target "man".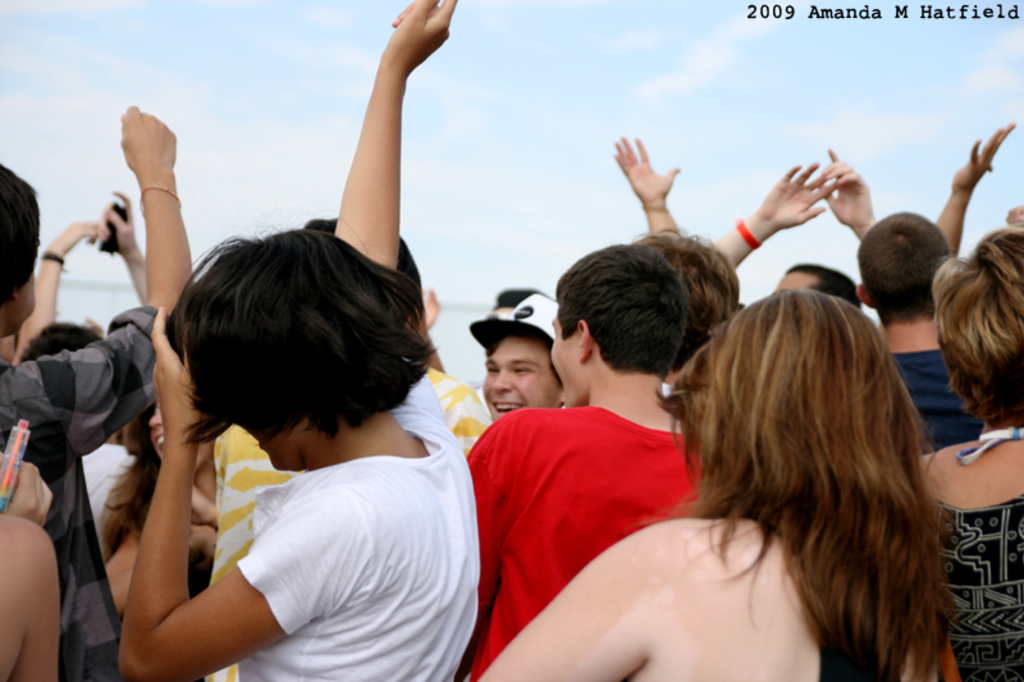
Target region: {"left": 854, "top": 211, "right": 982, "bottom": 443}.
